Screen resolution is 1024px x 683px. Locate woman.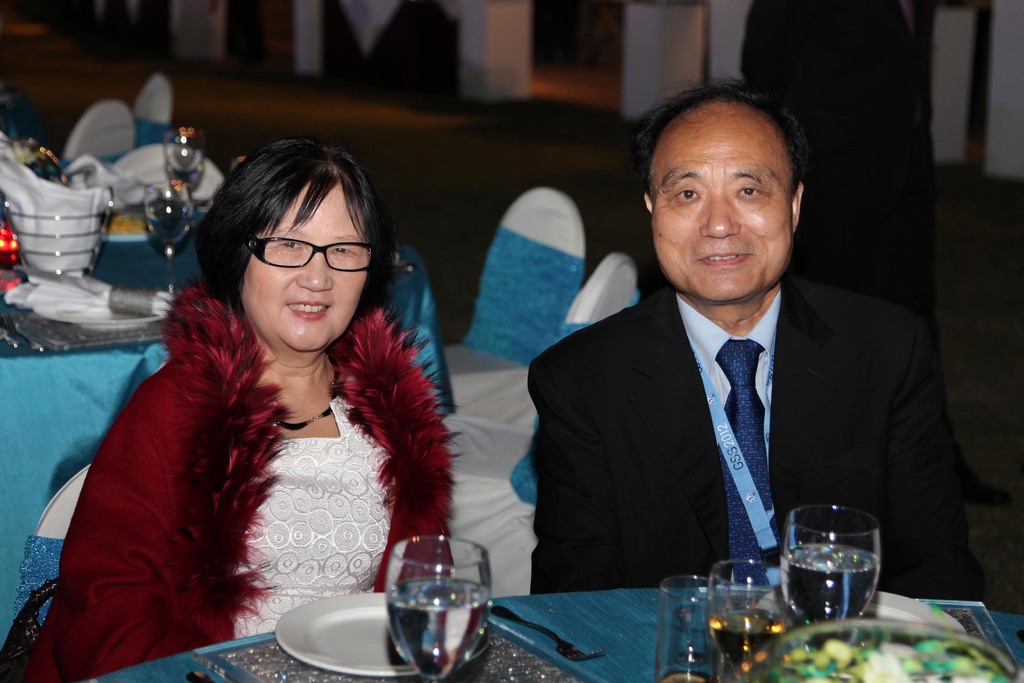
<bbox>65, 133, 472, 657</bbox>.
